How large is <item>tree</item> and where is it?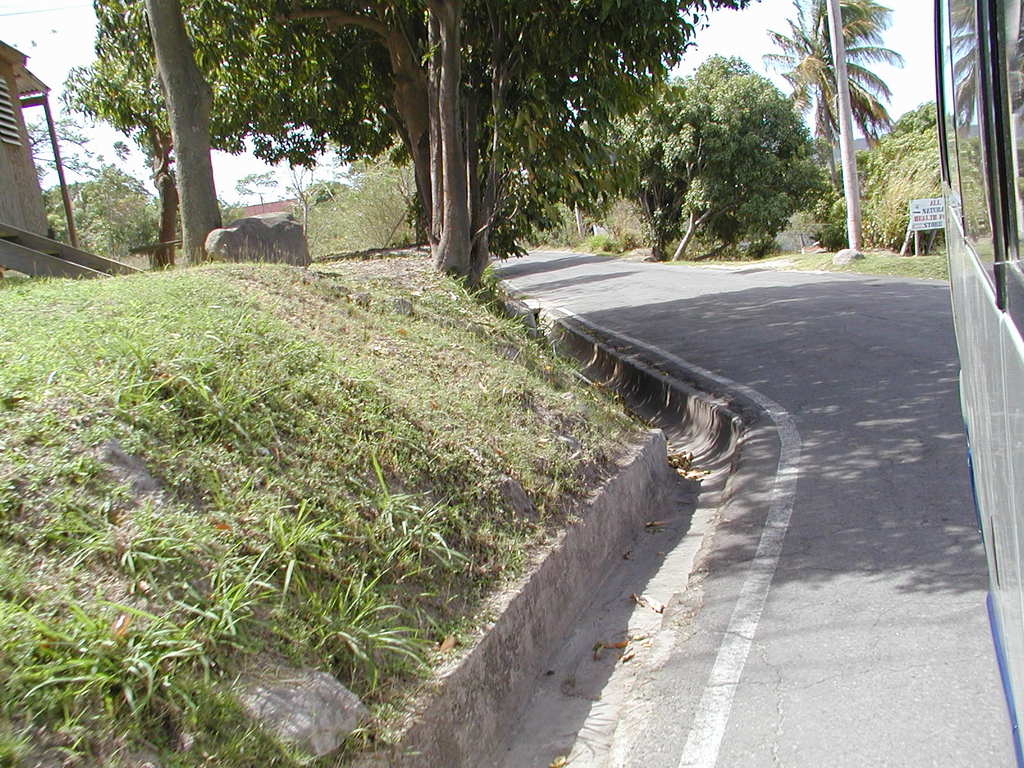
Bounding box: <region>85, 15, 264, 251</region>.
